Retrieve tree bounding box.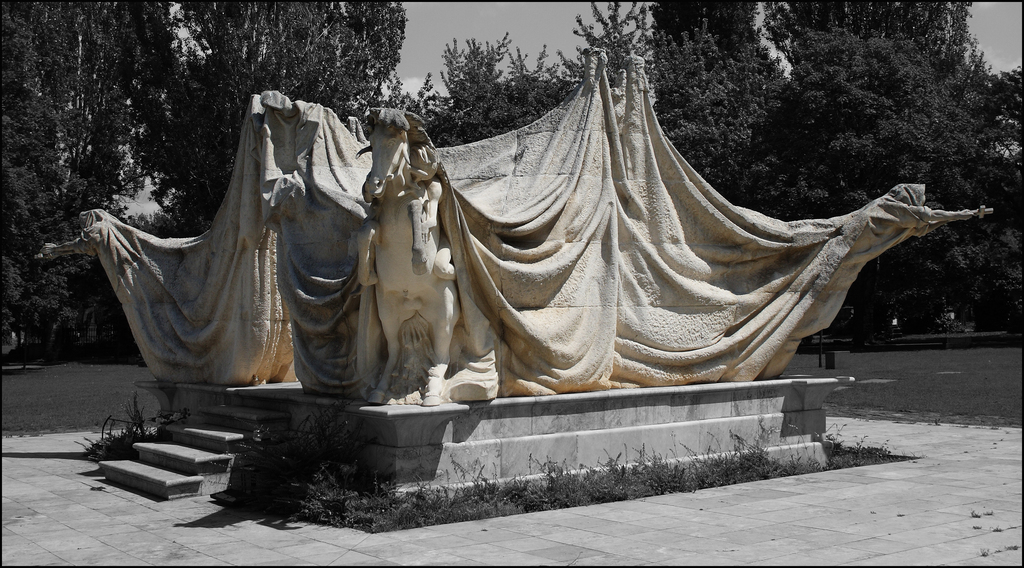
Bounding box: Rect(121, 0, 407, 229).
